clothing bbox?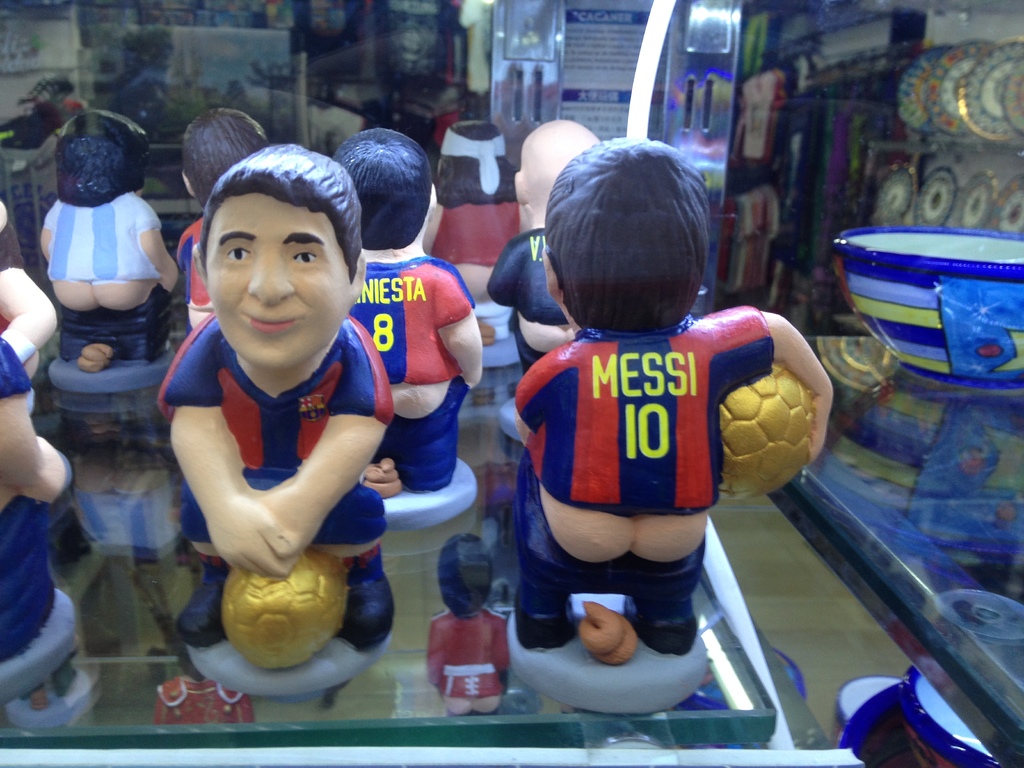
bbox(426, 611, 509, 695)
